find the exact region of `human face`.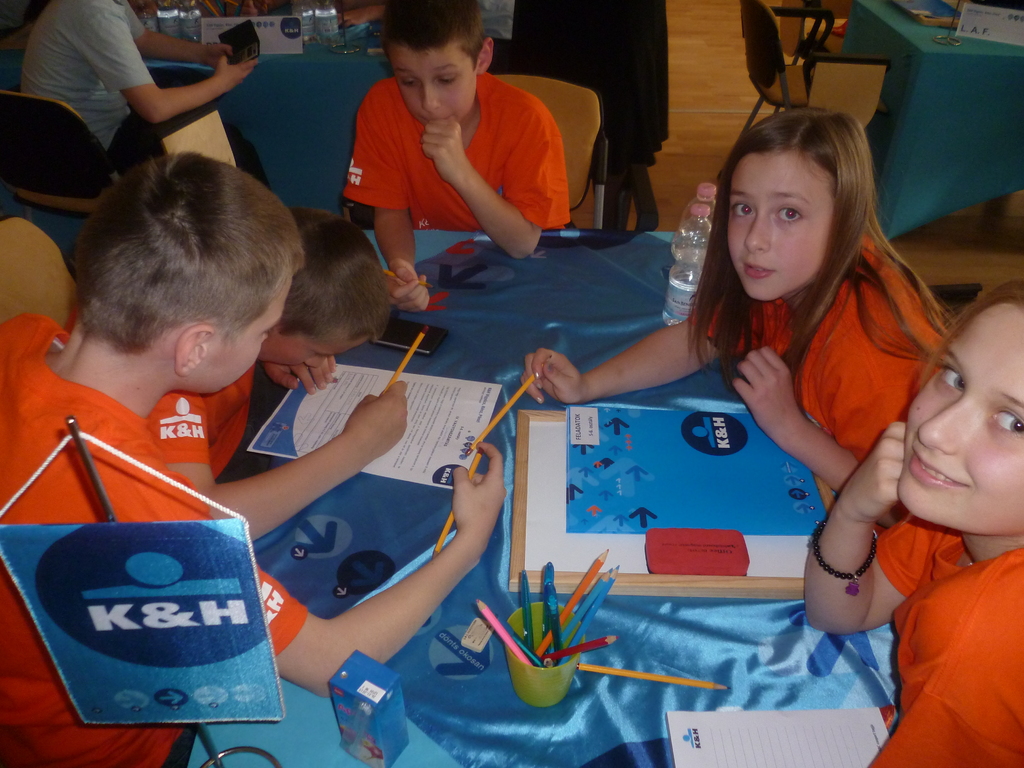
Exact region: <bbox>725, 154, 833, 303</bbox>.
